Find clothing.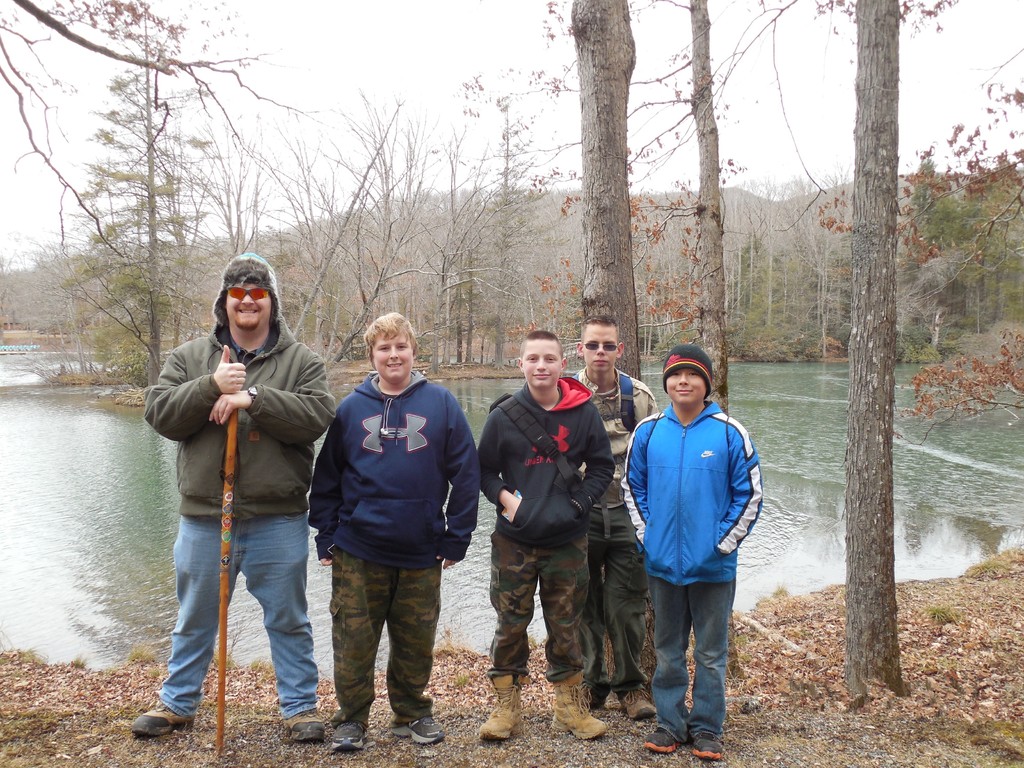
<box>568,365,661,700</box>.
